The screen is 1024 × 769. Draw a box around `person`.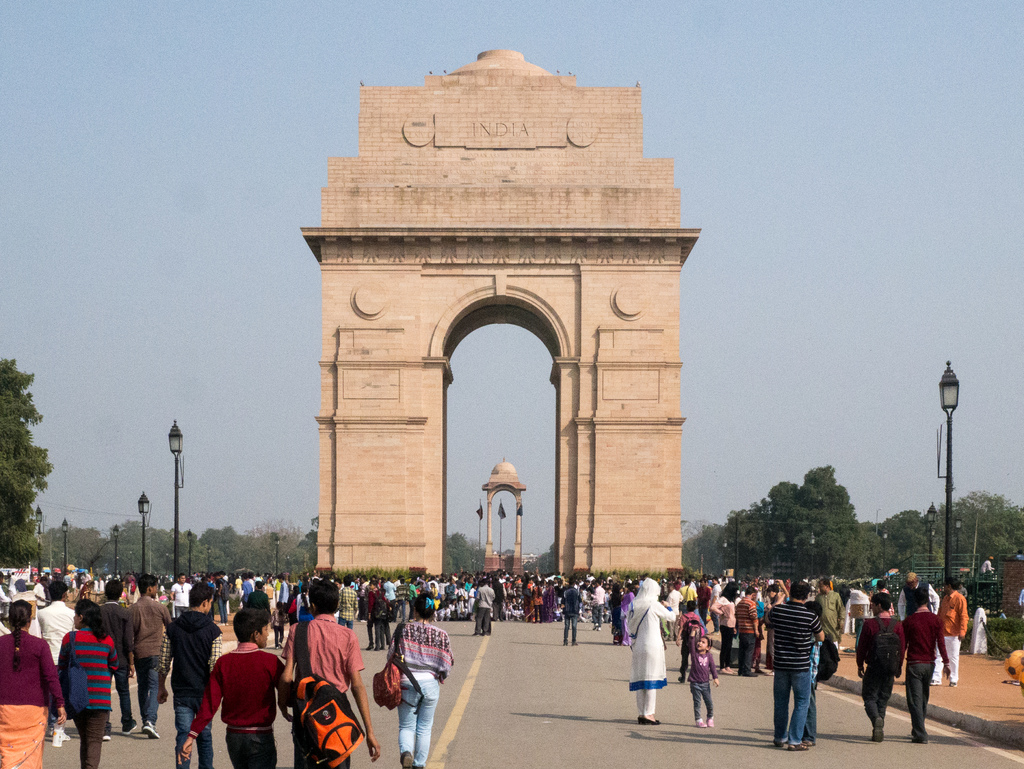
BBox(170, 575, 228, 766).
